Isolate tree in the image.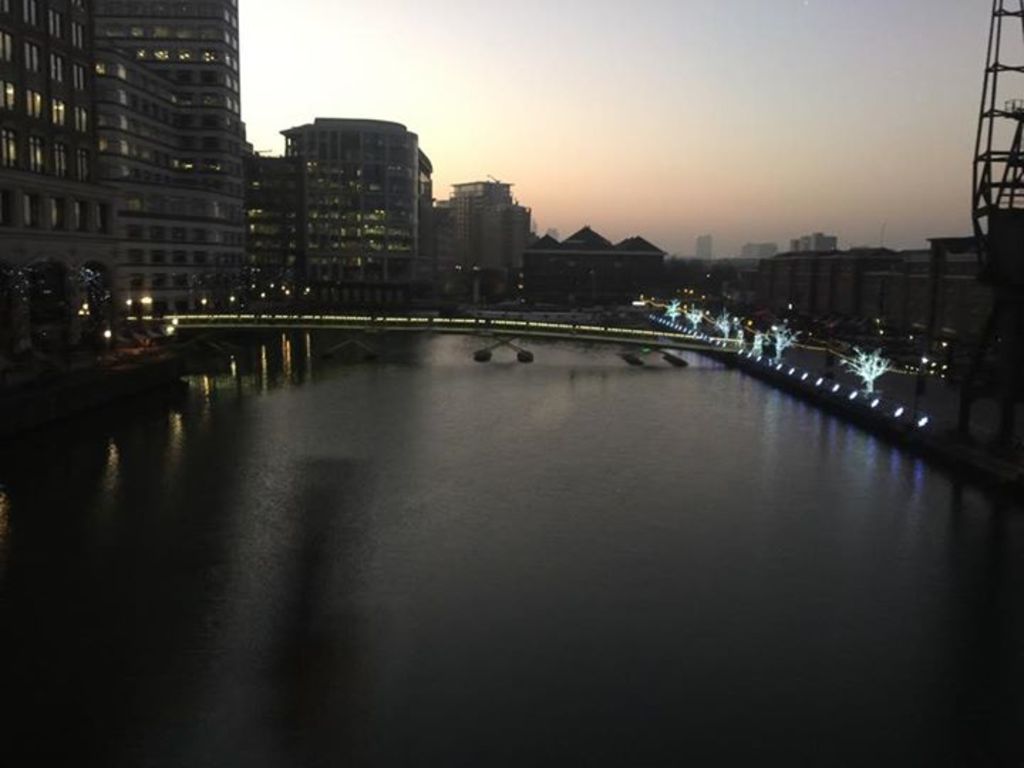
Isolated region: 94,273,141,361.
